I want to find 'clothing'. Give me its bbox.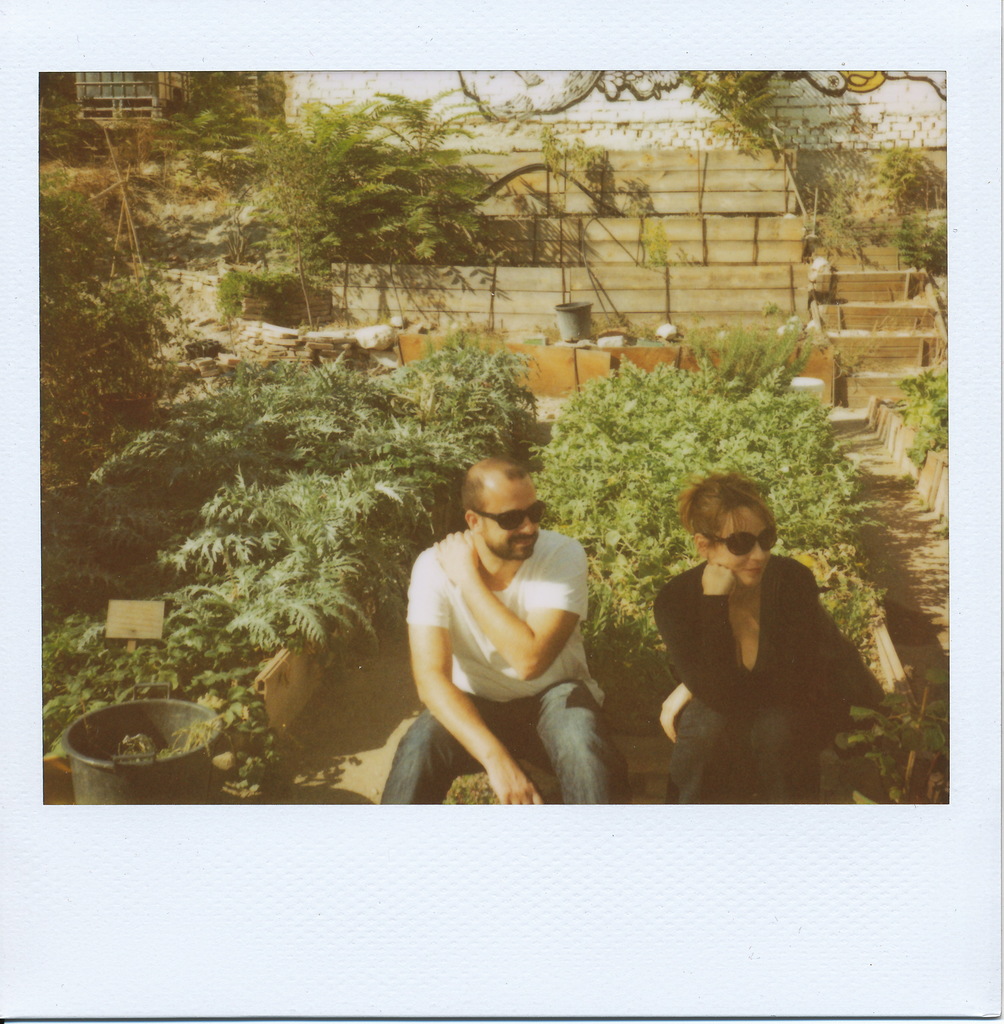
376,534,626,805.
